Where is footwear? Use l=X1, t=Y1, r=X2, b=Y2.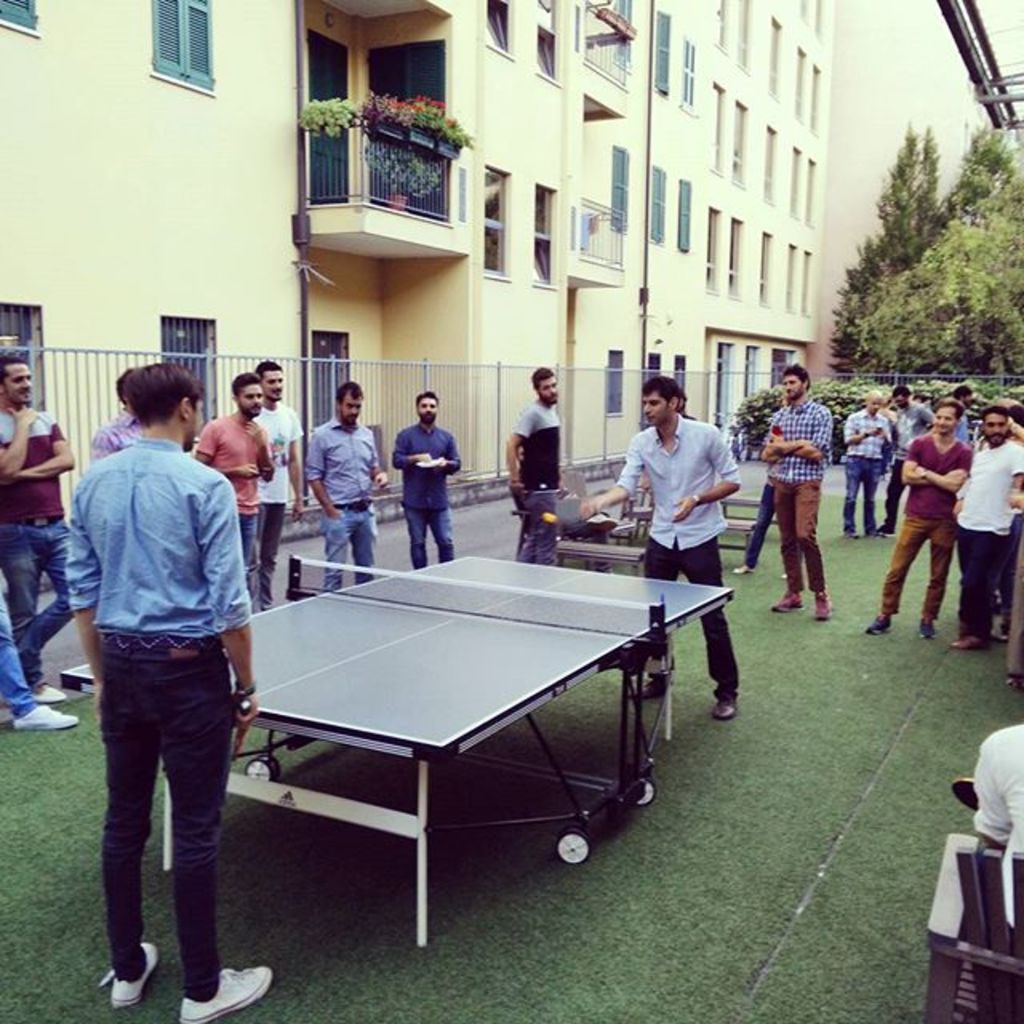
l=11, t=696, r=80, b=731.
